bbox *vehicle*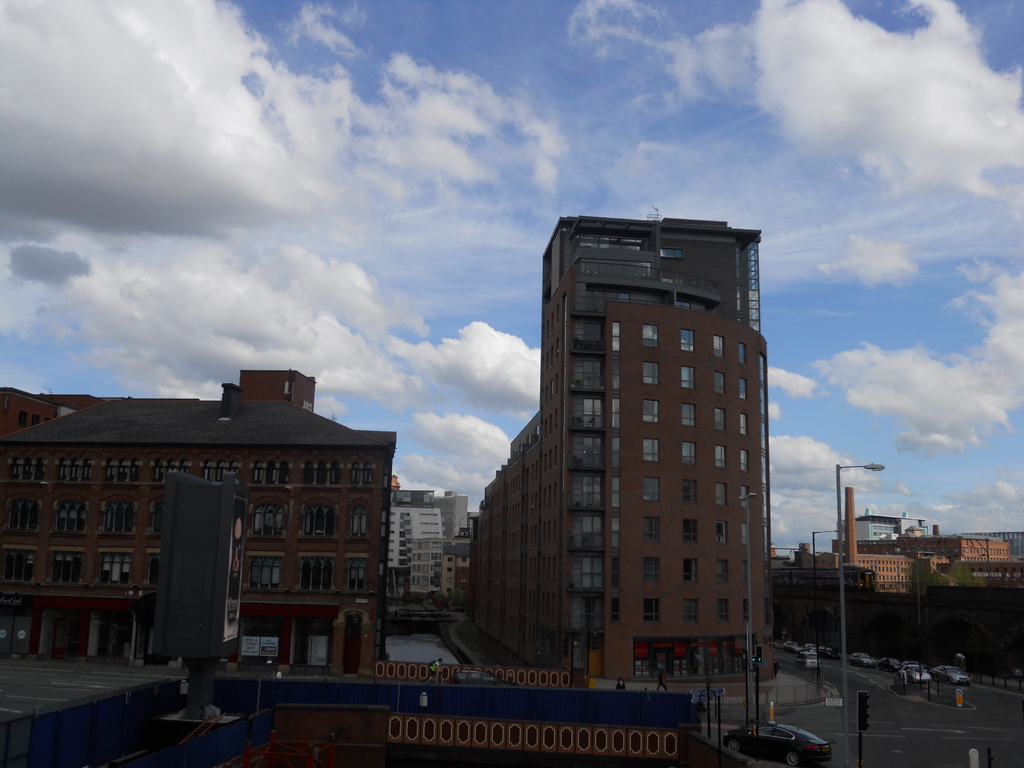
723 720 831 767
